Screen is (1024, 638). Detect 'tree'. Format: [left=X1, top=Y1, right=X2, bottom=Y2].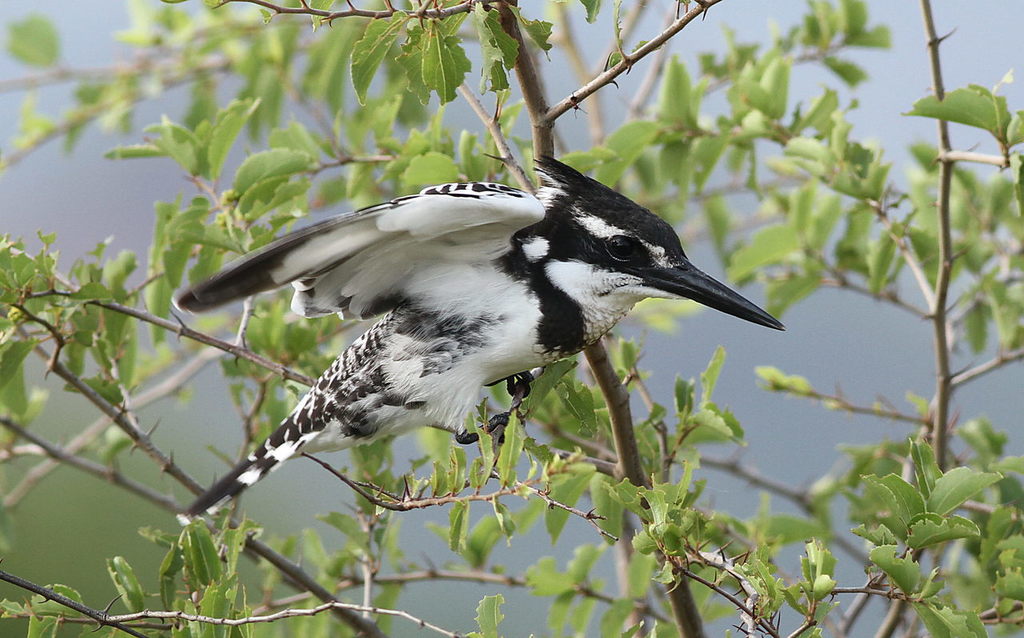
[left=0, top=0, right=1023, bottom=637].
